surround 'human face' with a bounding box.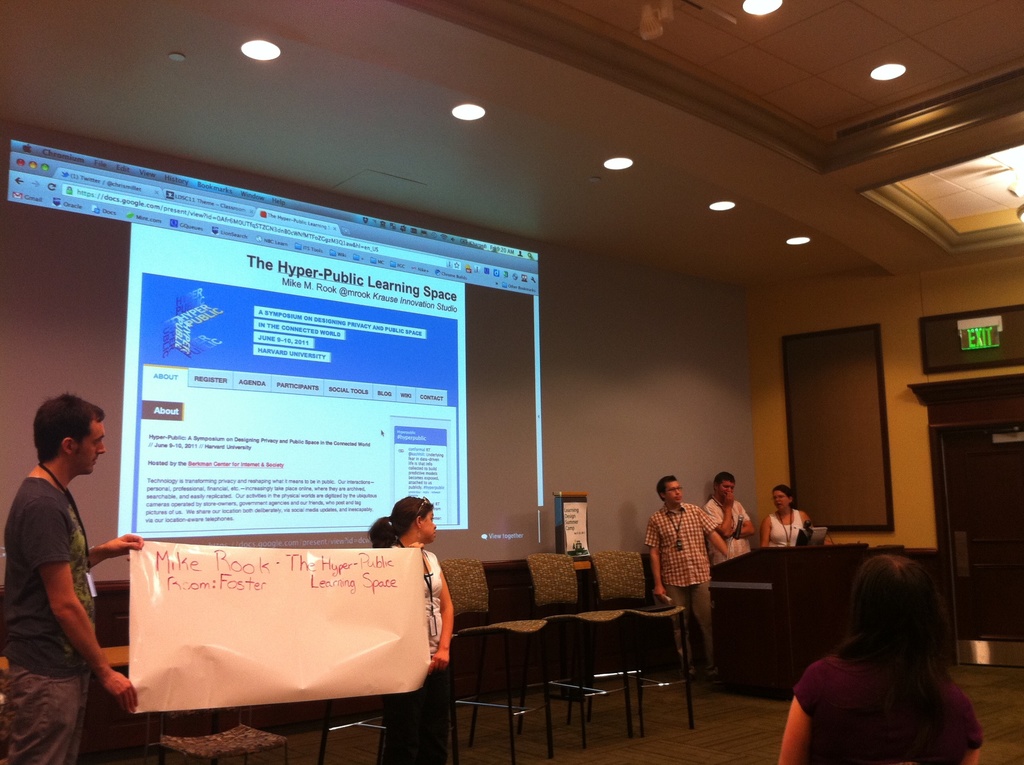
pyautogui.locateOnScreen(71, 419, 107, 476).
